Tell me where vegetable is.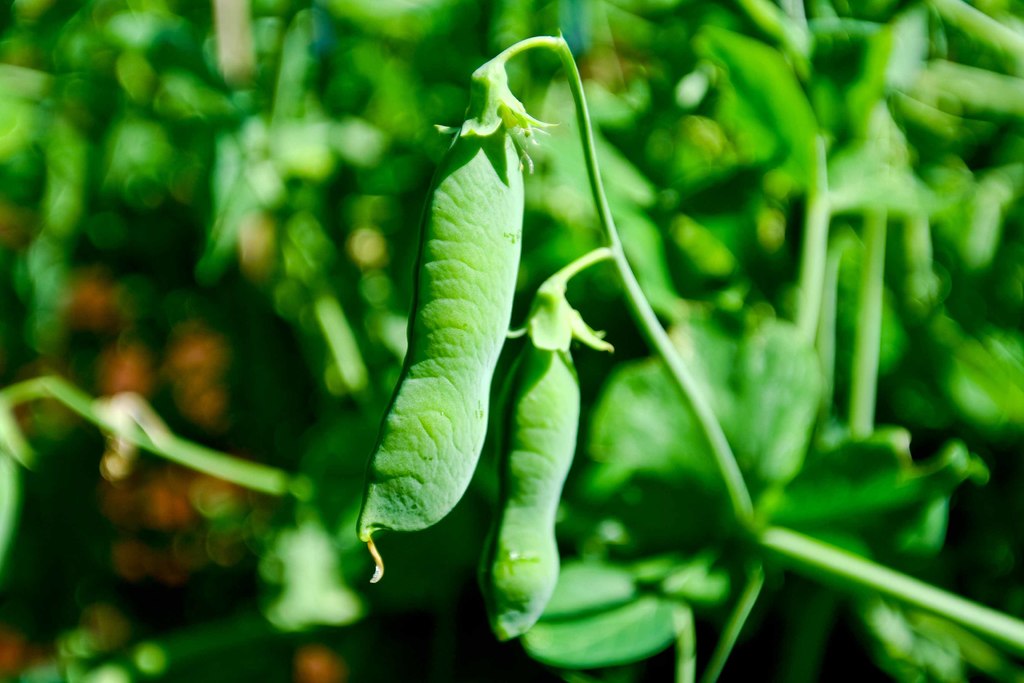
vegetable is at 481/245/611/641.
